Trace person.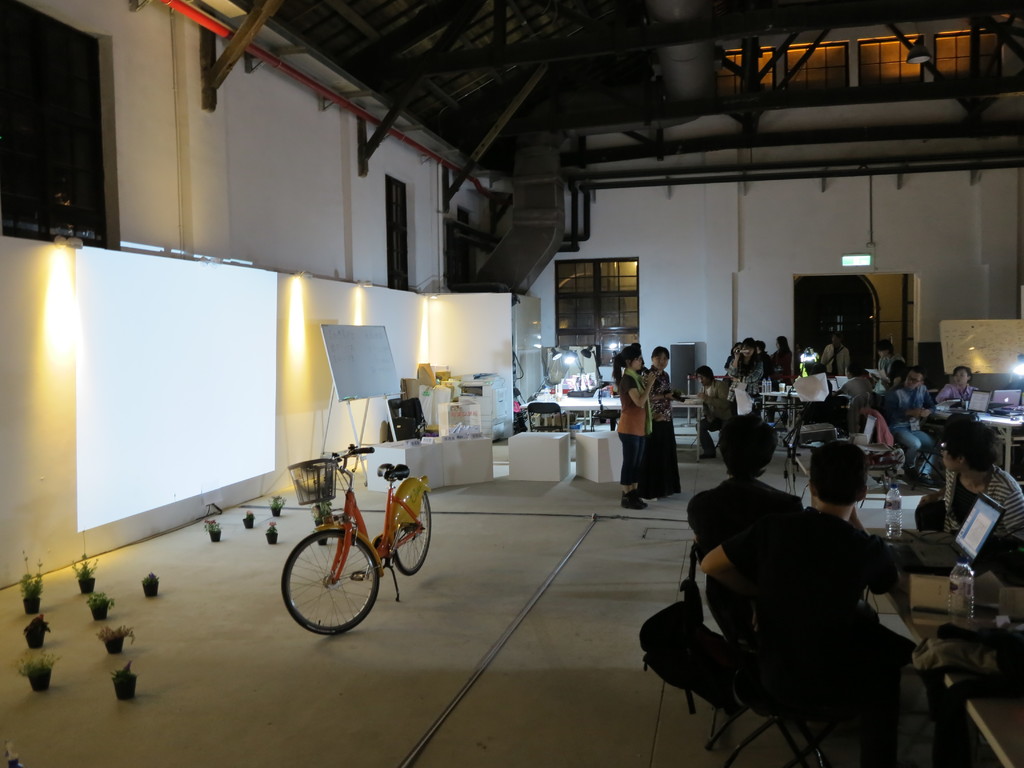
Traced to [x1=694, y1=442, x2=928, y2=767].
